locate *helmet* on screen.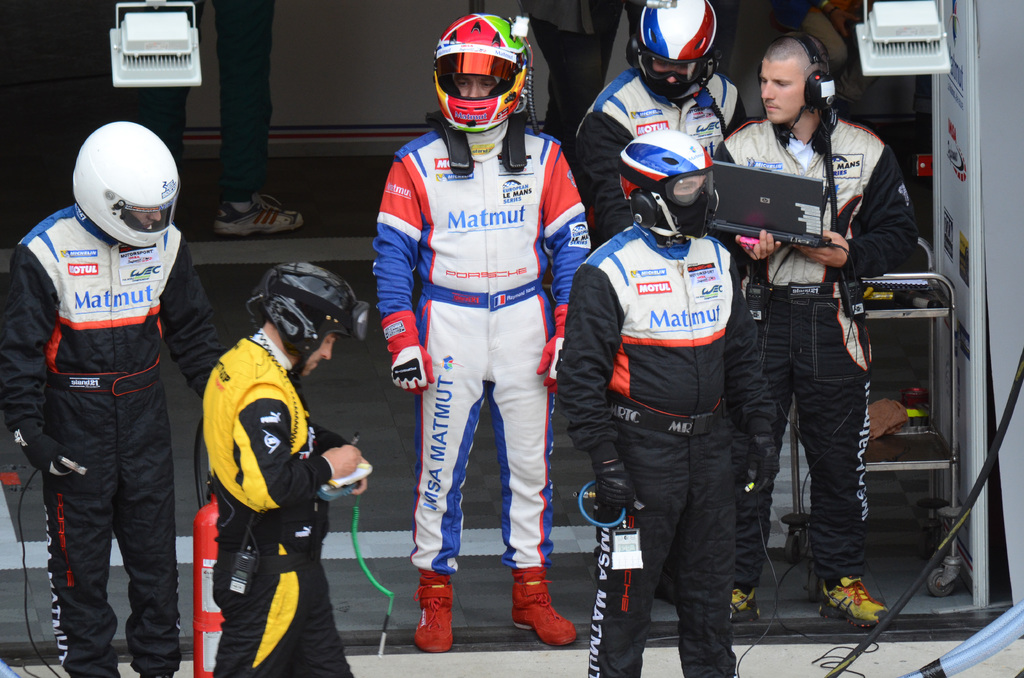
On screen at 250/252/373/371.
